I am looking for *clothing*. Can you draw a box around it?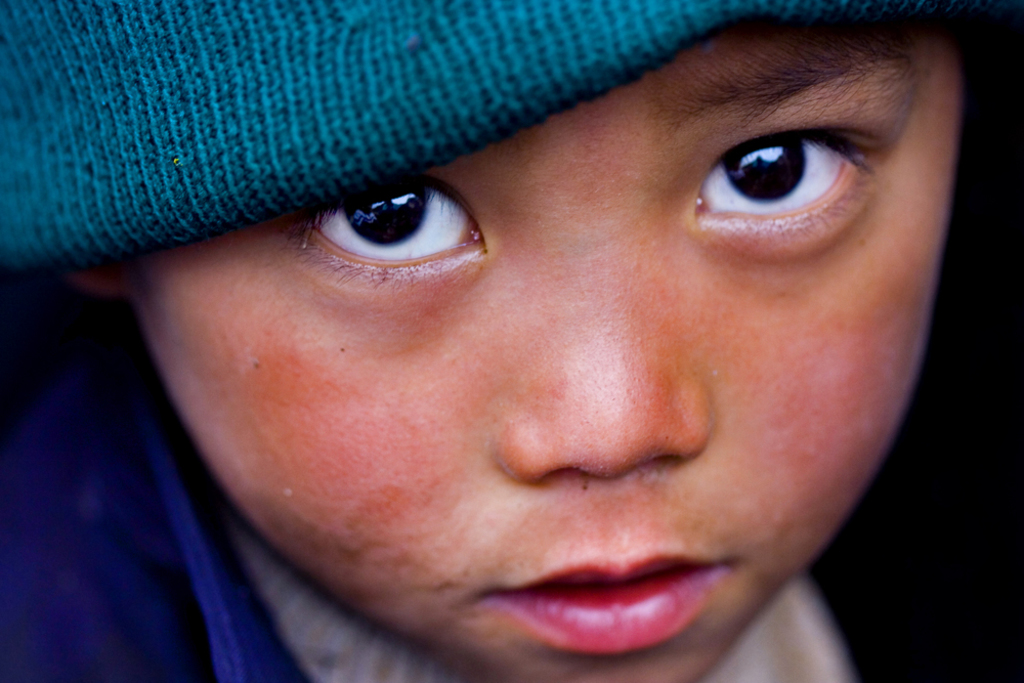
Sure, the bounding box is l=0, t=303, r=1023, b=682.
